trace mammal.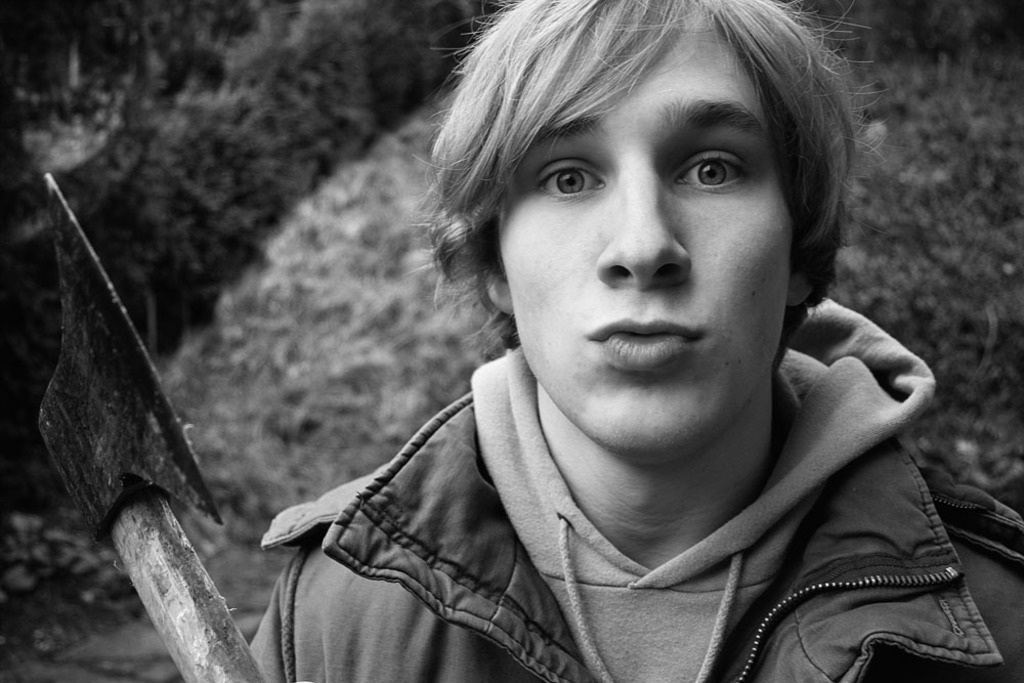
Traced to {"x1": 230, "y1": 16, "x2": 1010, "y2": 657}.
